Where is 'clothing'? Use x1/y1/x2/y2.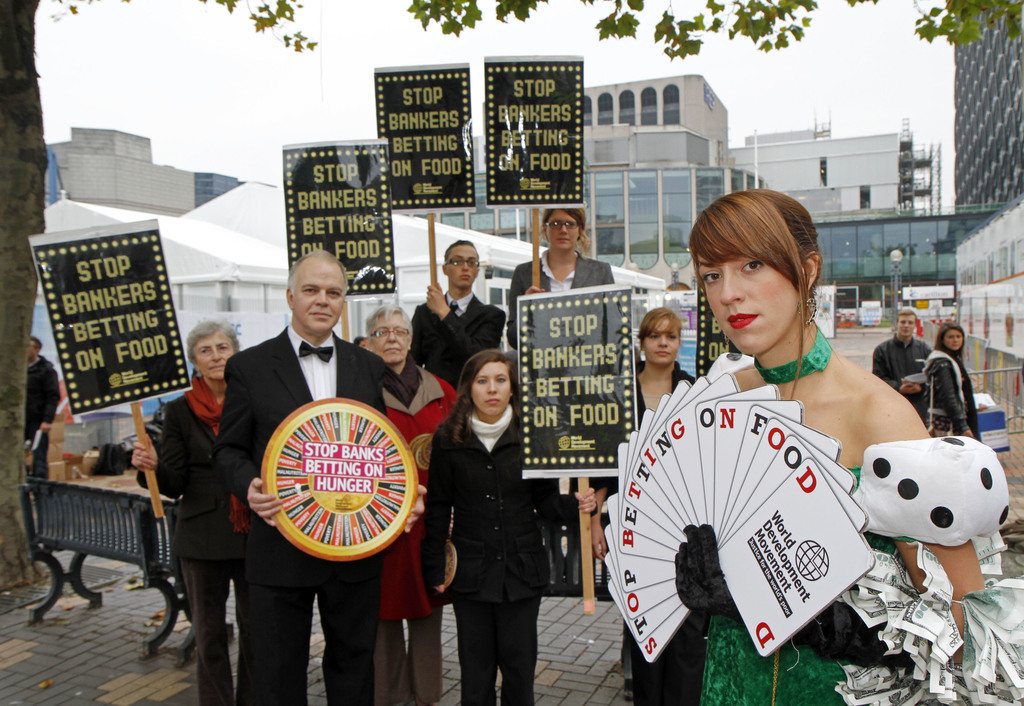
632/441/886/701.
